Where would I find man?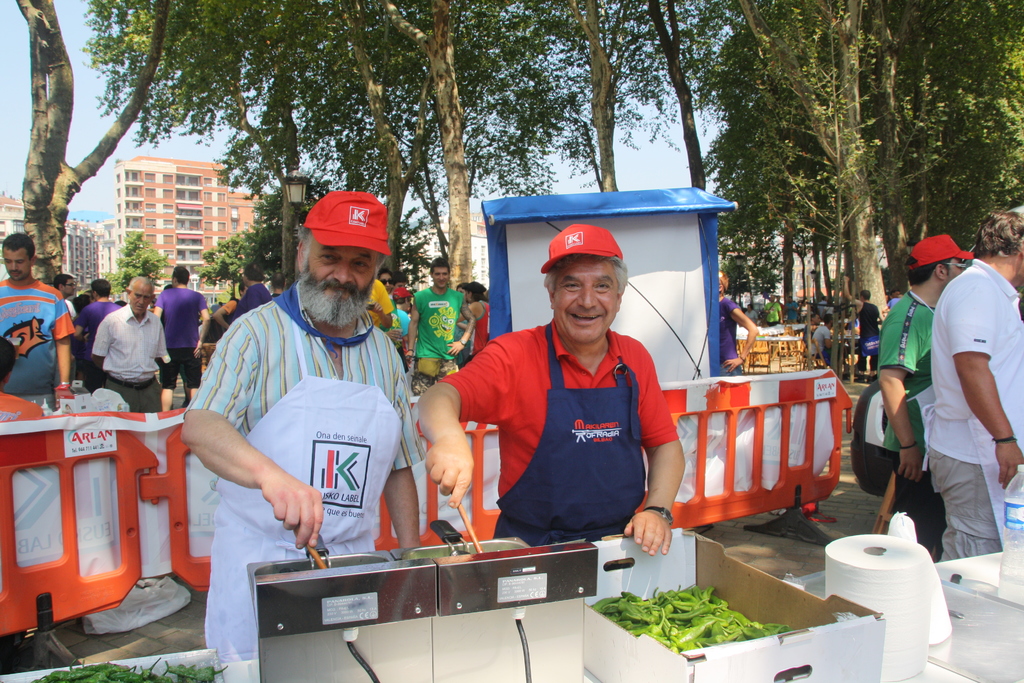
At detection(783, 295, 800, 322).
